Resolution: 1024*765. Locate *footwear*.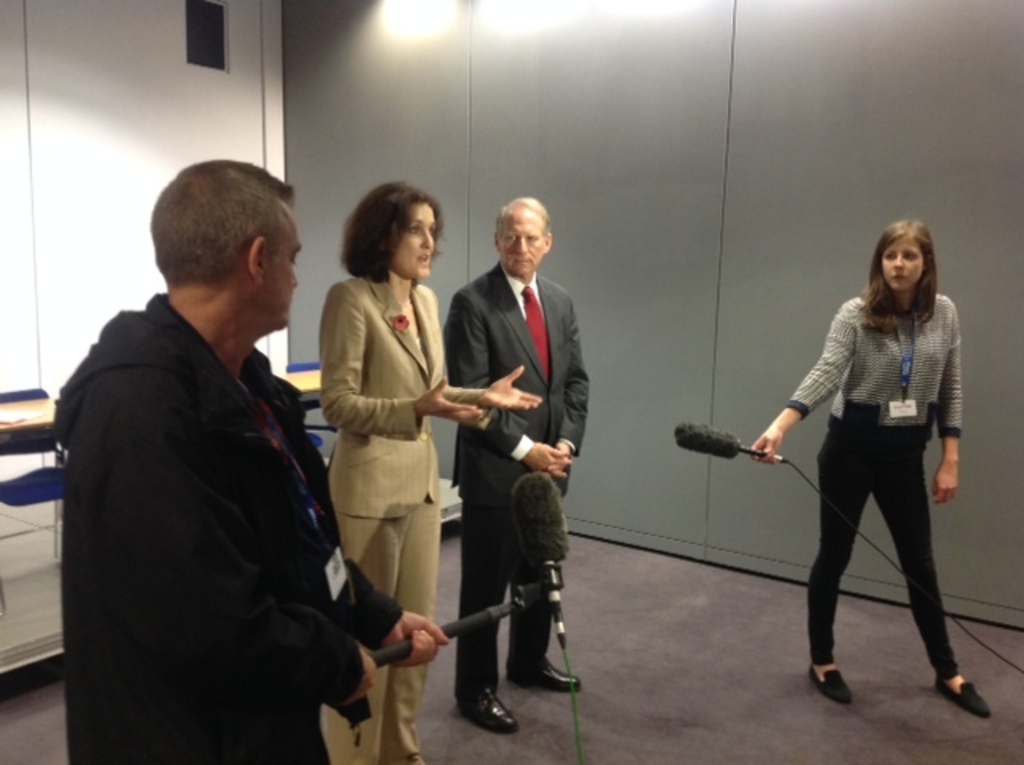
<box>533,655,578,691</box>.
